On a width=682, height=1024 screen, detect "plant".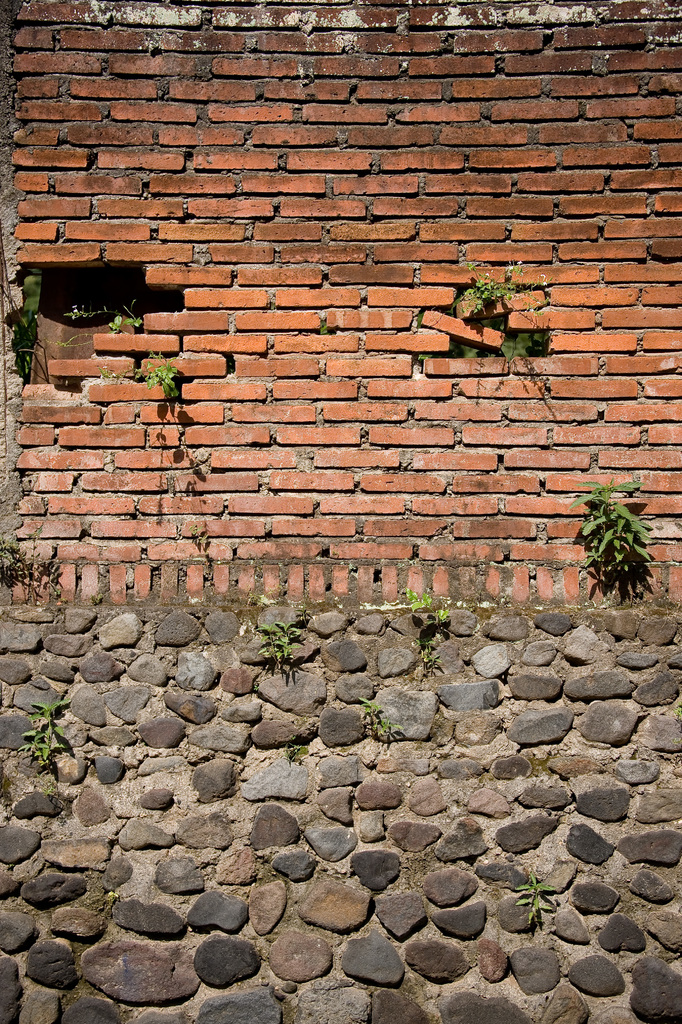
135, 365, 183, 410.
